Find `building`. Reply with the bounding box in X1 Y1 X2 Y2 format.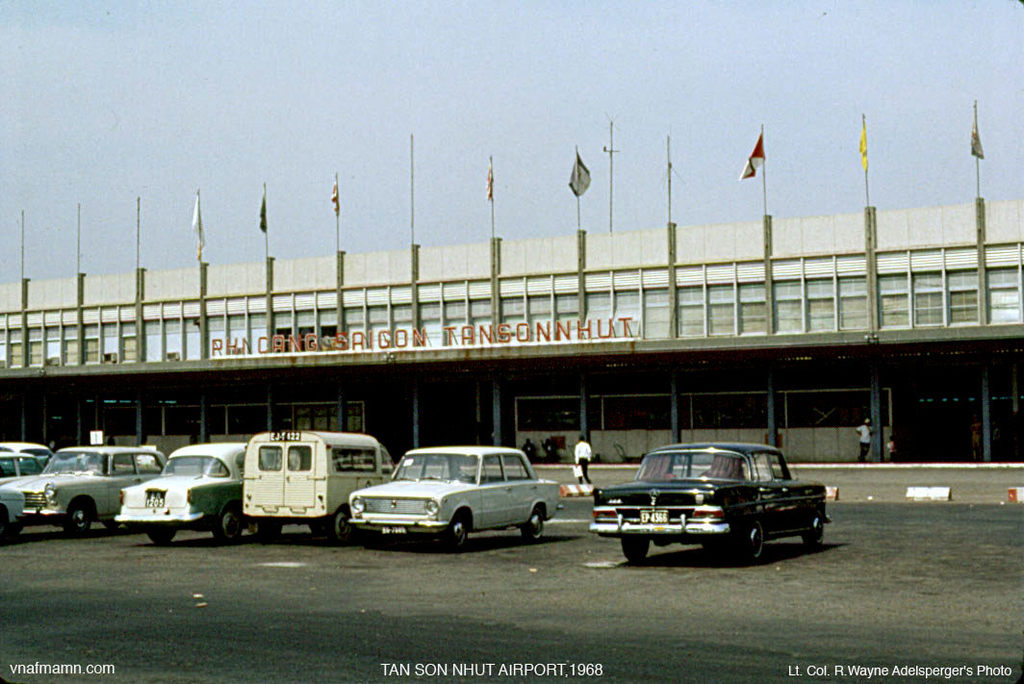
0 201 1023 460.
